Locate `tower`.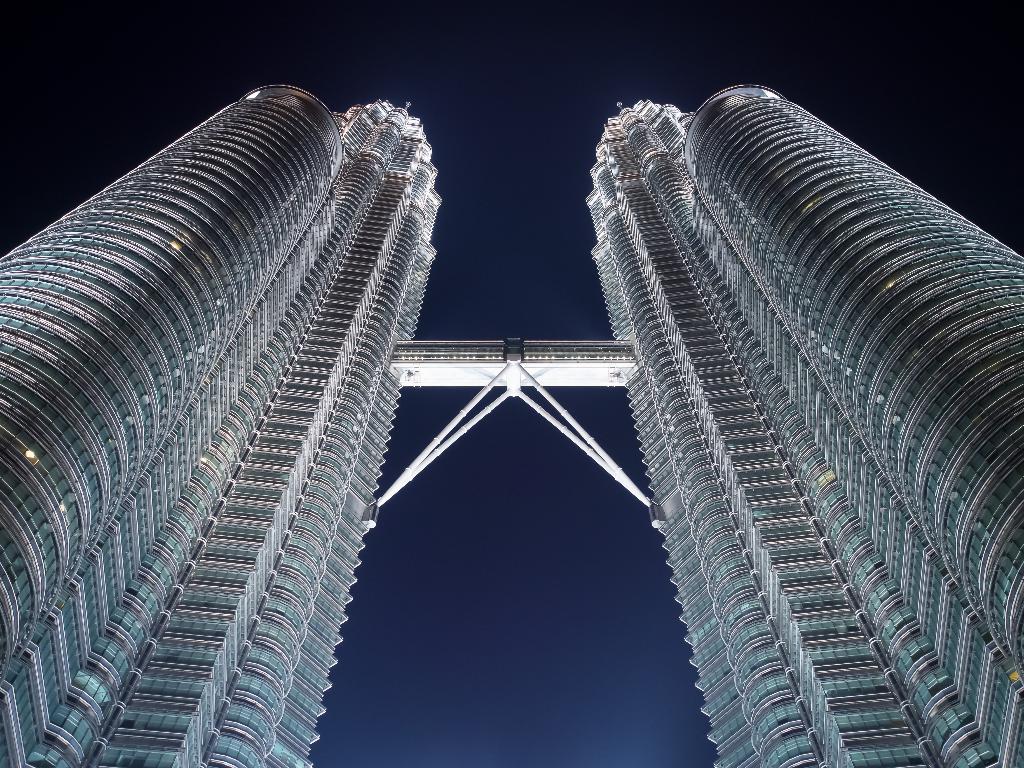
Bounding box: <region>0, 81, 1023, 767</region>.
